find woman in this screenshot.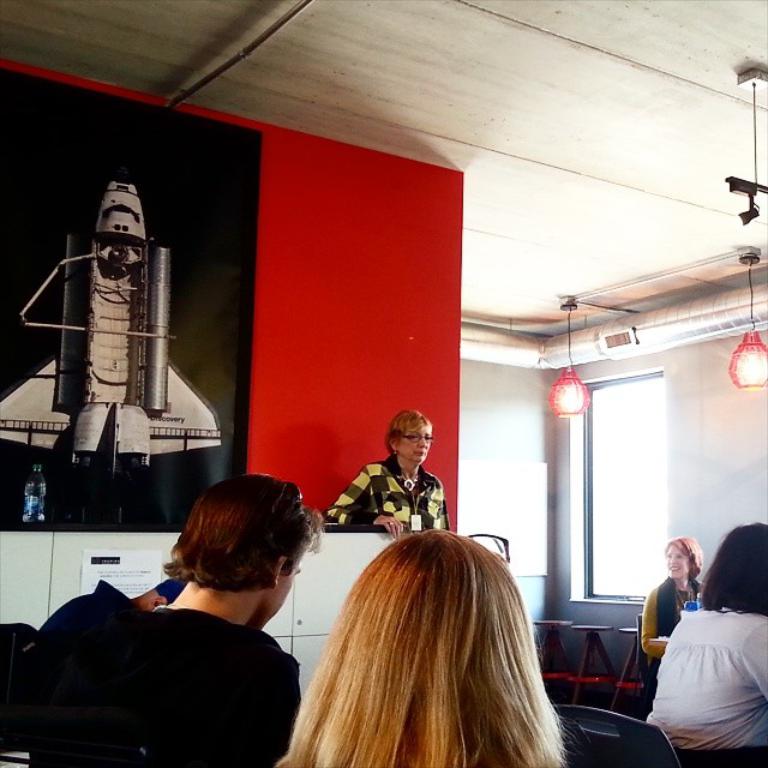
The bounding box for woman is [640,534,755,758].
